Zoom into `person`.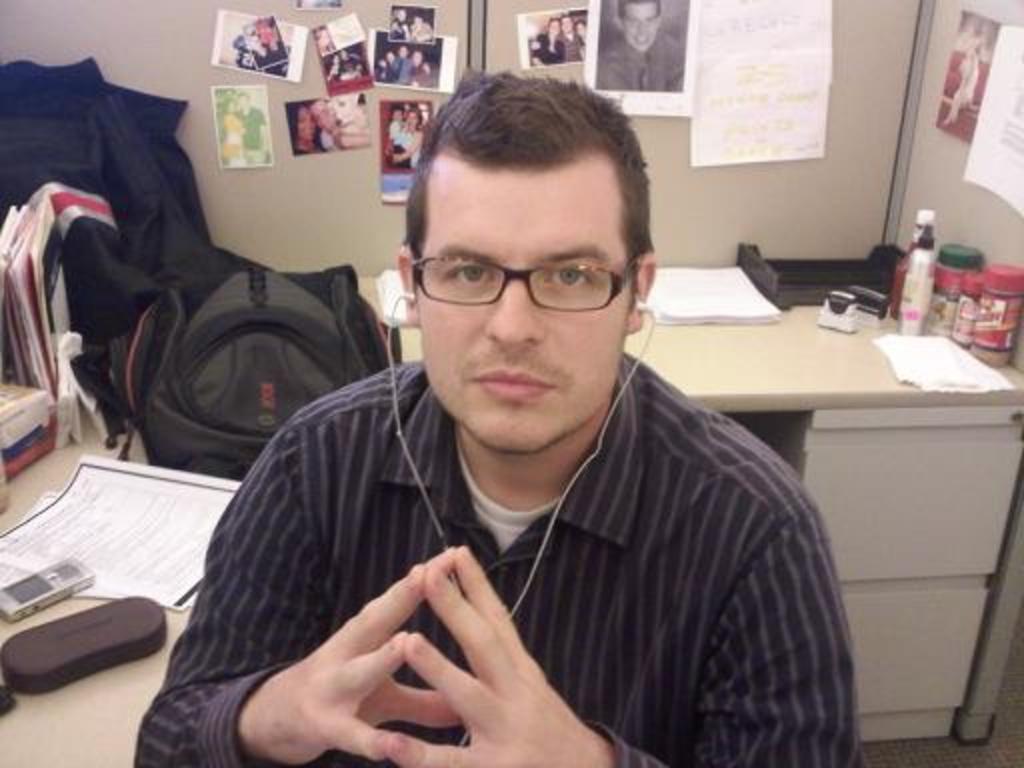
Zoom target: select_region(534, 16, 562, 64).
